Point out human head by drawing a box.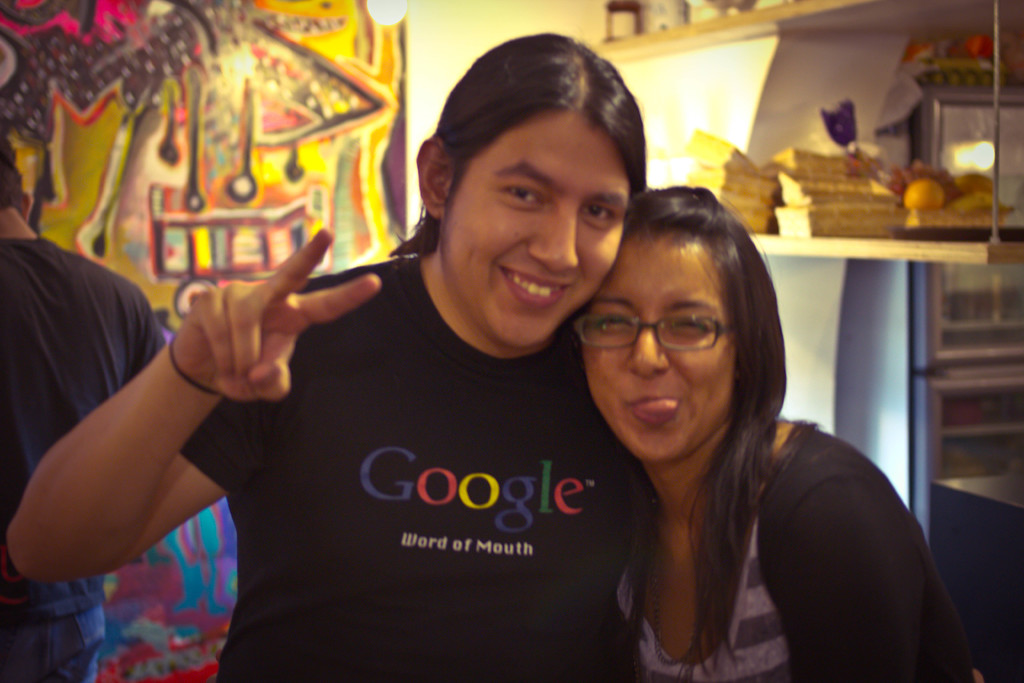
box(384, 49, 659, 347).
